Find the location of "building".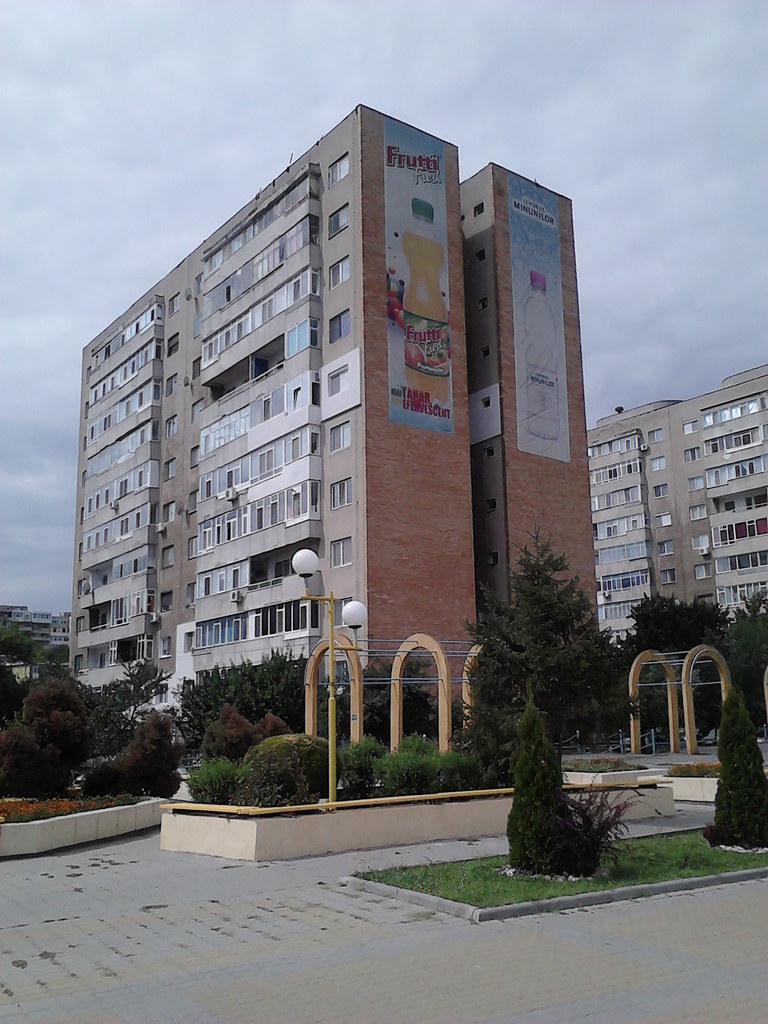
Location: (76,102,606,735).
